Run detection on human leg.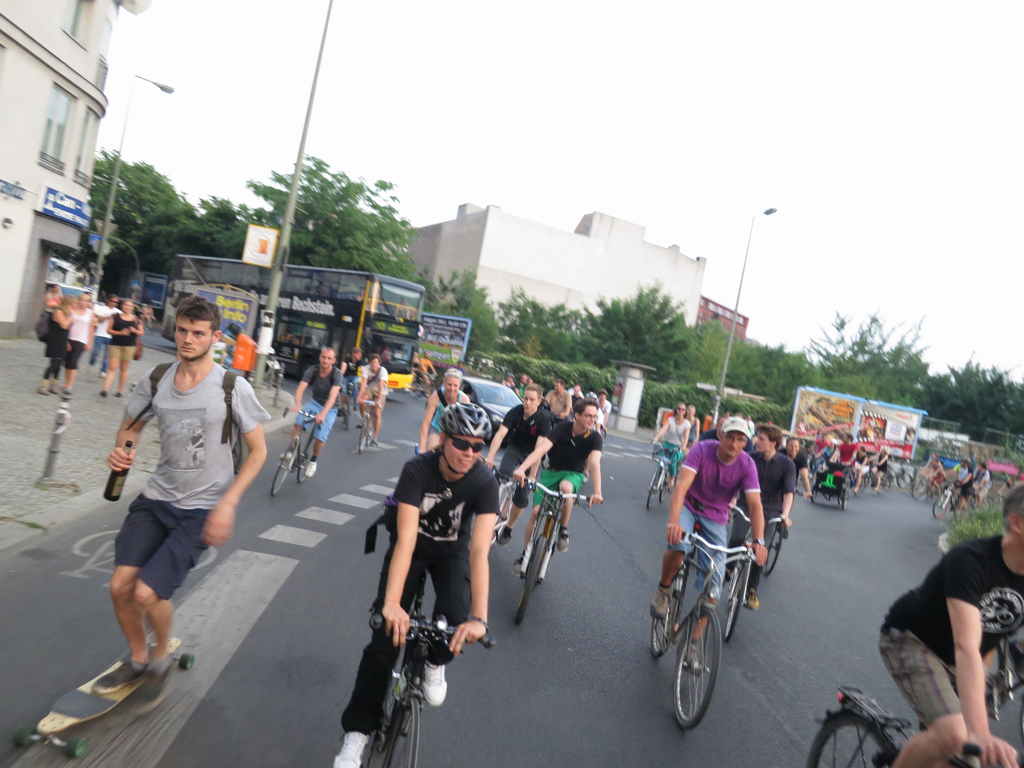
Result: 745 532 765 607.
